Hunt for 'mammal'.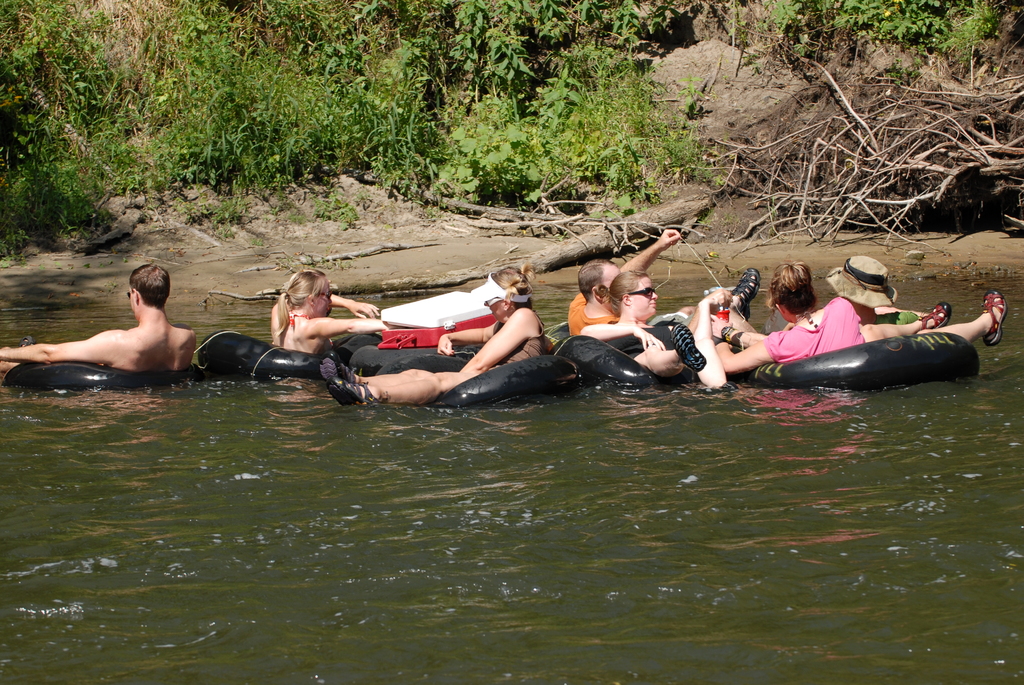
Hunted down at [266,271,399,355].
